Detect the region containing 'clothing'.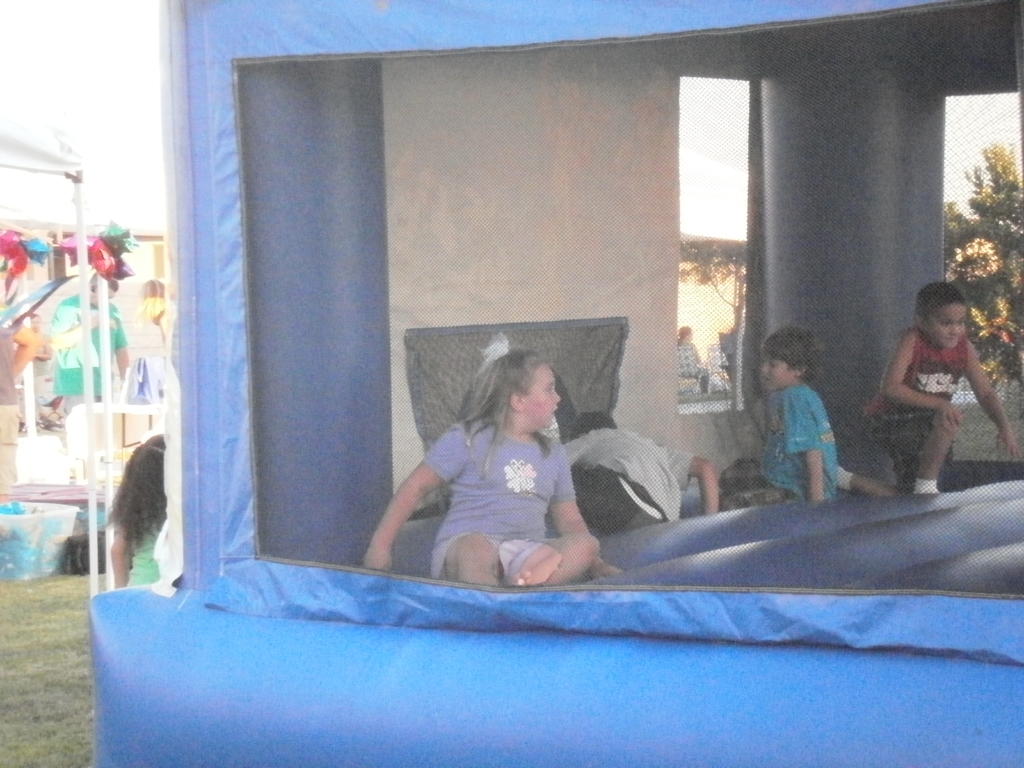
locate(771, 357, 858, 507).
